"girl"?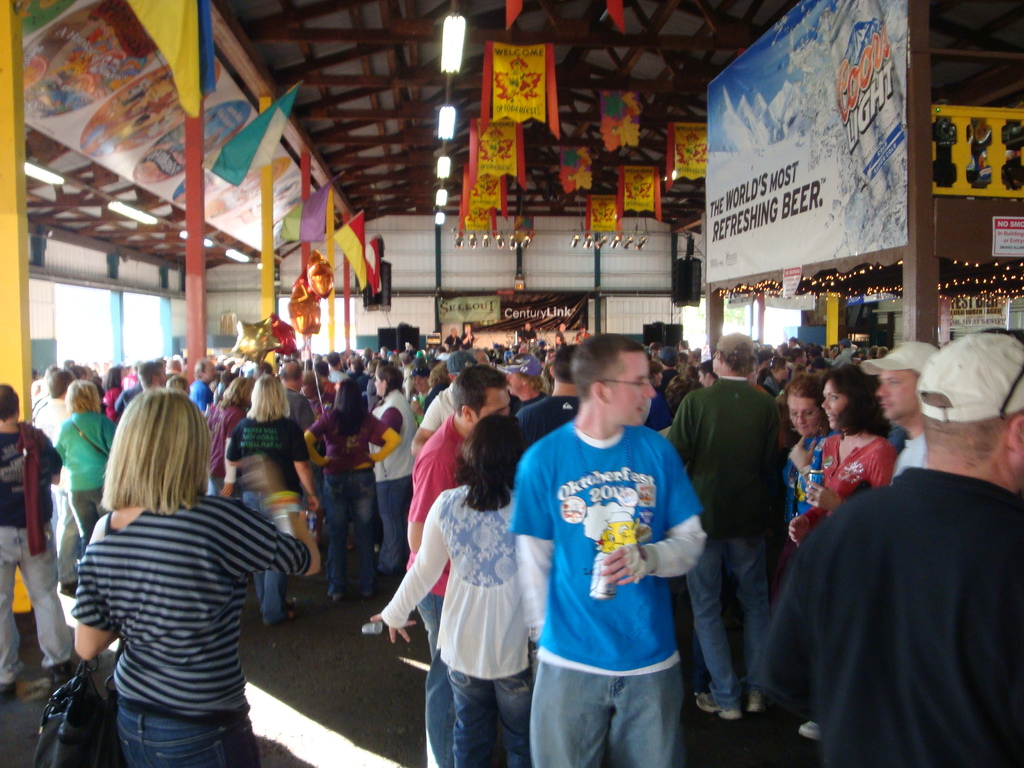
371 416 536 767
